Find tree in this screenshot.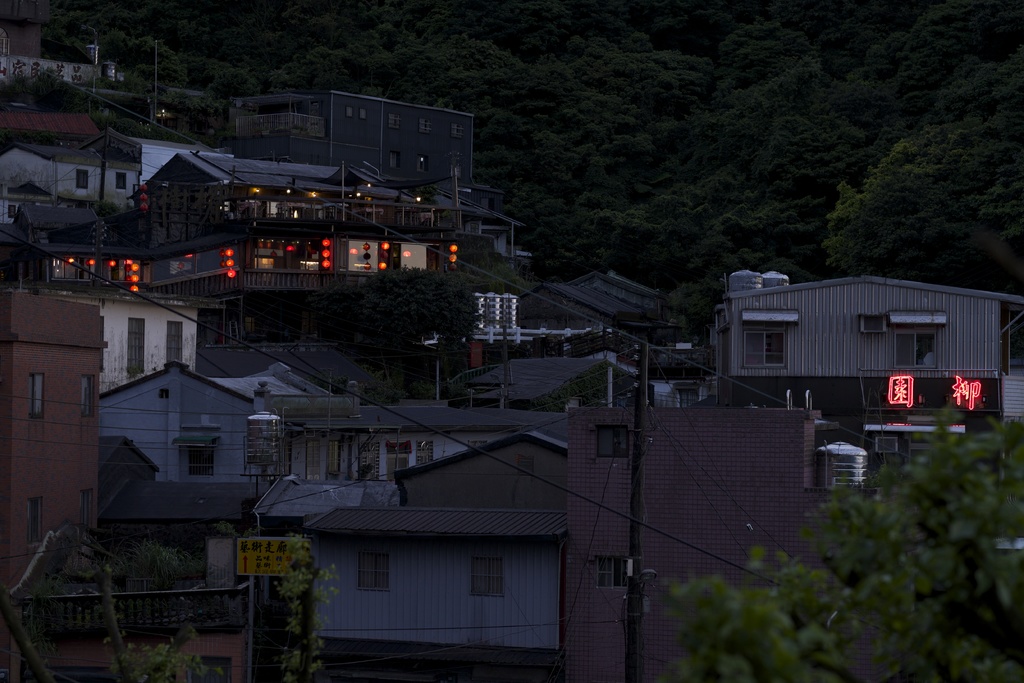
The bounding box for tree is [269, 539, 353, 682].
